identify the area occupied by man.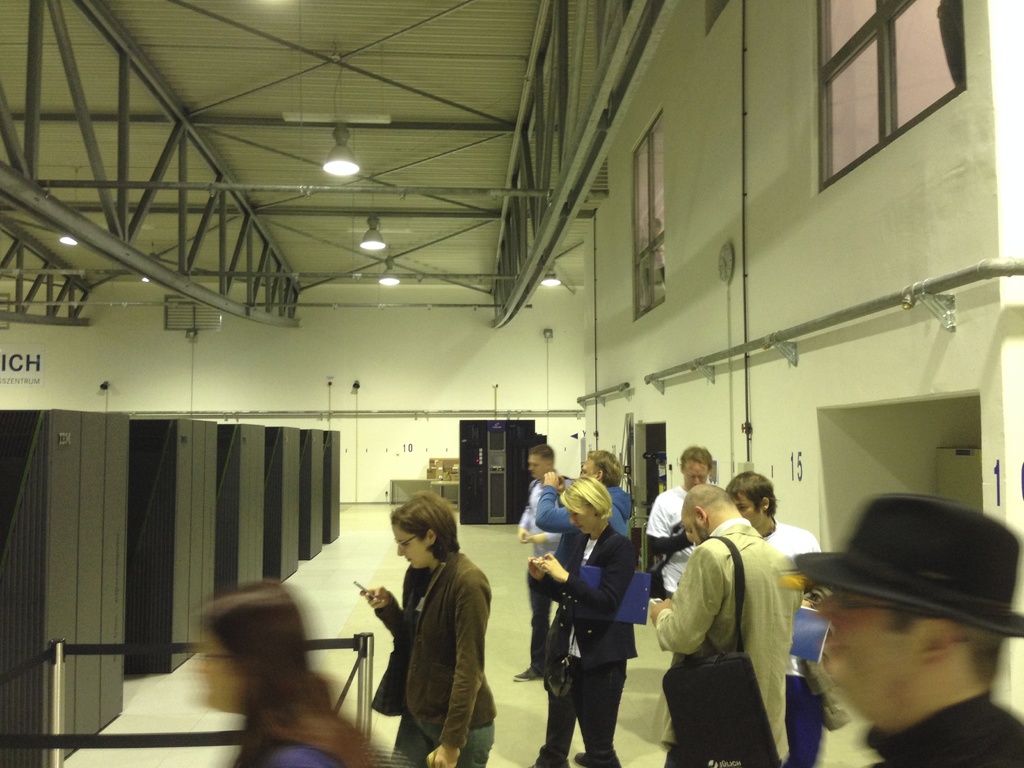
Area: x1=646 y1=483 x2=803 y2=767.
